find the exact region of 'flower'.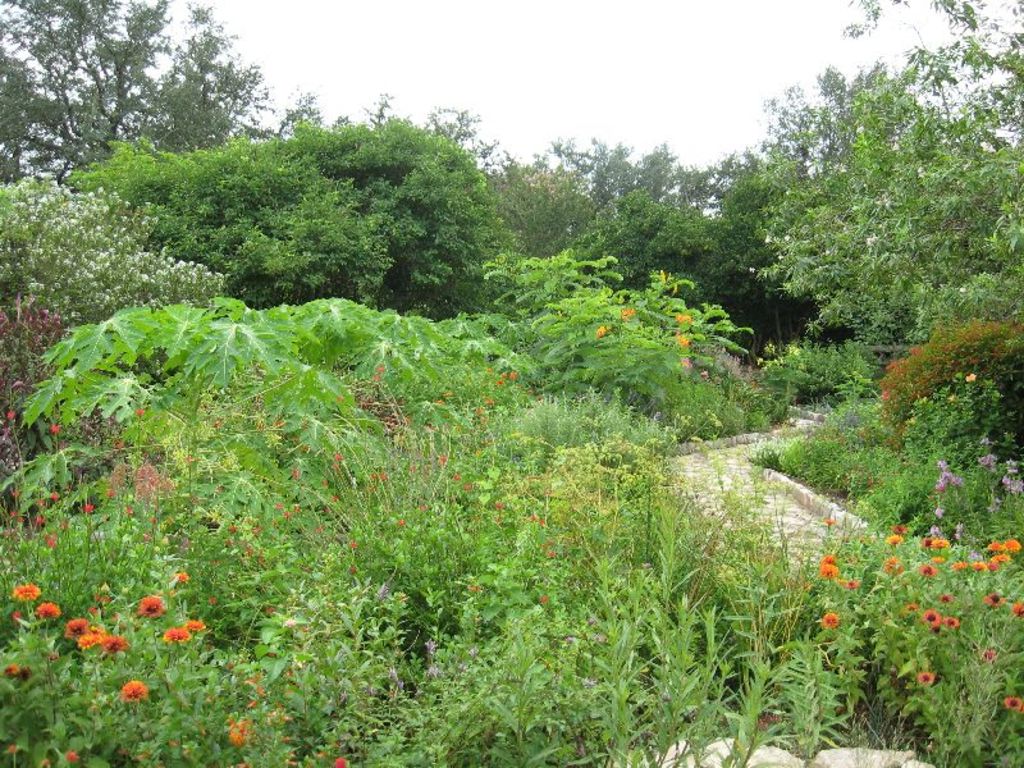
Exact region: (left=822, top=553, right=835, bottom=562).
